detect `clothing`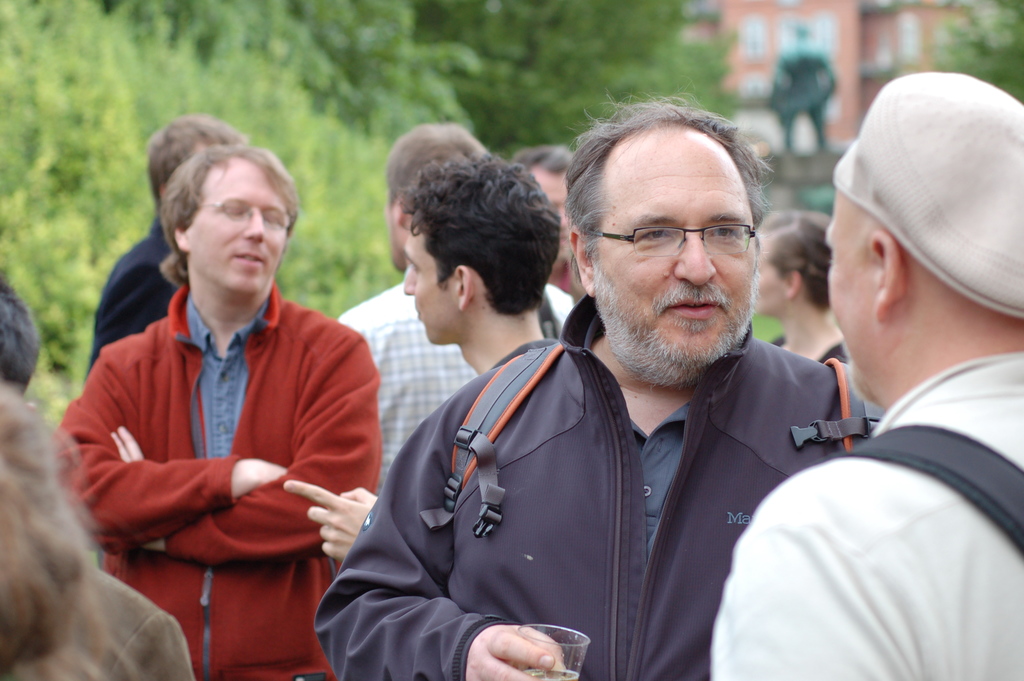
{"left": 92, "top": 552, "right": 194, "bottom": 680}
